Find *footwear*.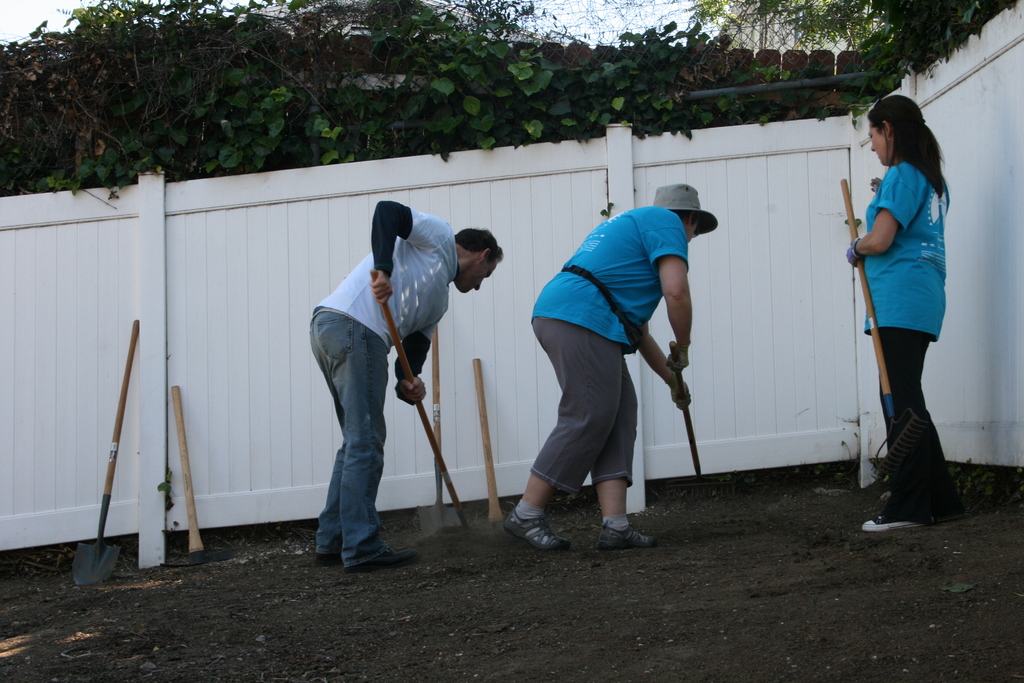
locate(596, 520, 658, 547).
